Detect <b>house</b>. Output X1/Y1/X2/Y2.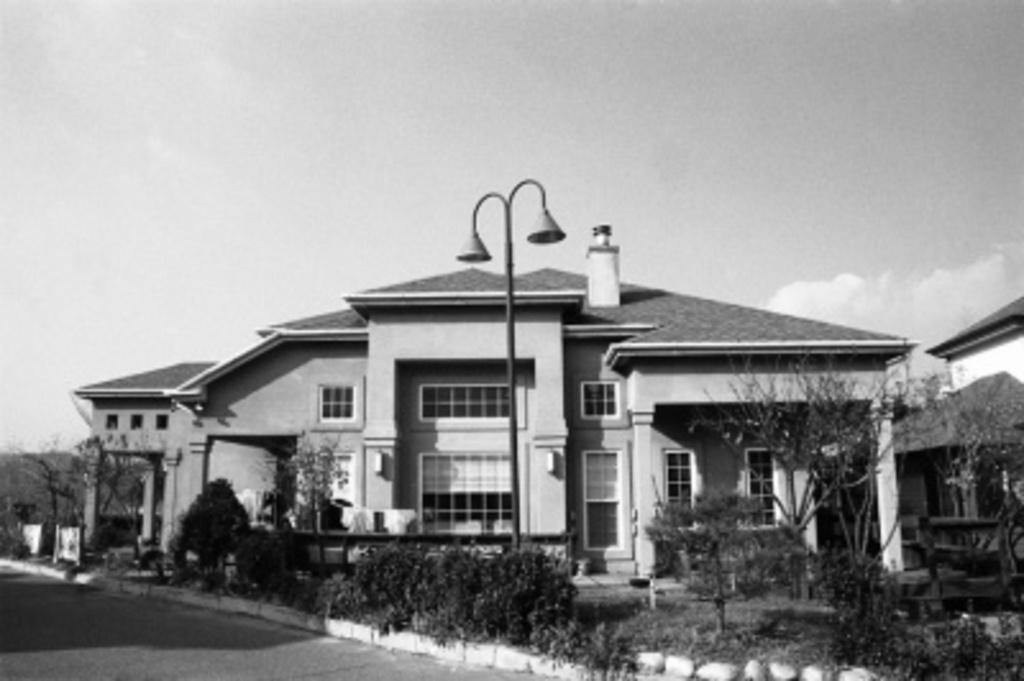
141/212/778/594.
